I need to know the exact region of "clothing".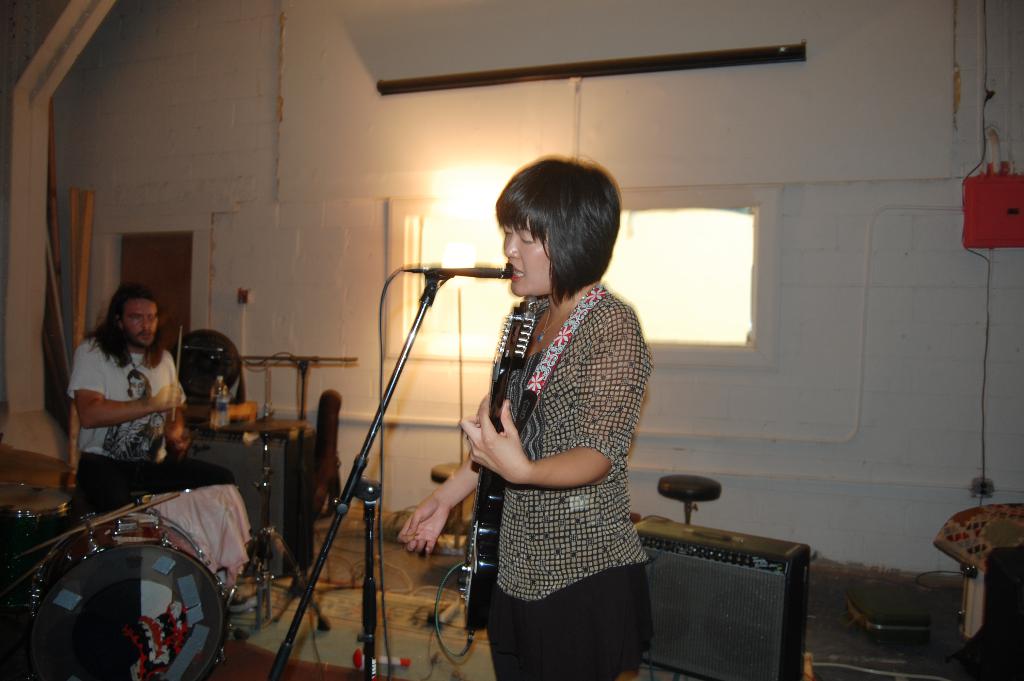
Region: detection(66, 338, 195, 518).
